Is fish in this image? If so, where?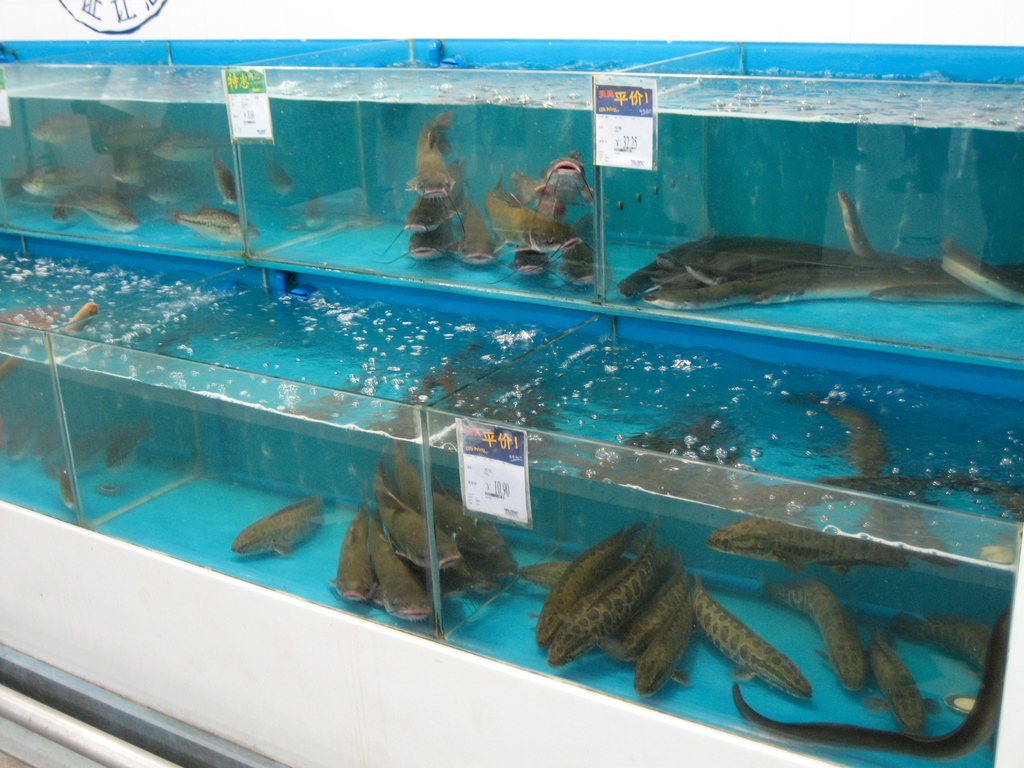
Yes, at (x1=715, y1=521, x2=916, y2=572).
